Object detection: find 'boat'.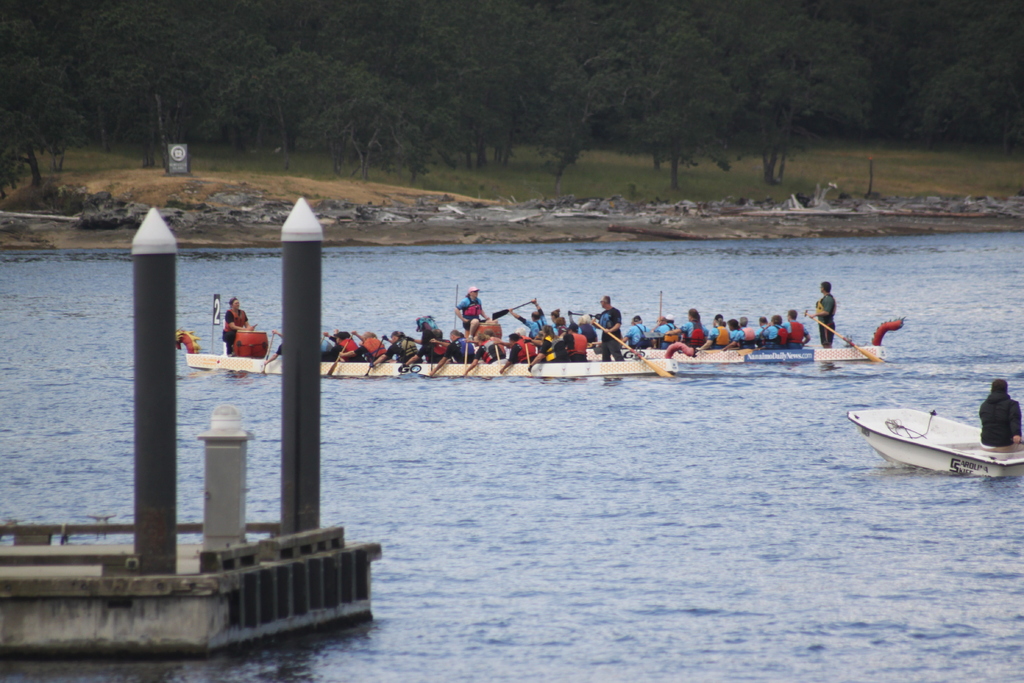
Rect(595, 332, 881, 365).
